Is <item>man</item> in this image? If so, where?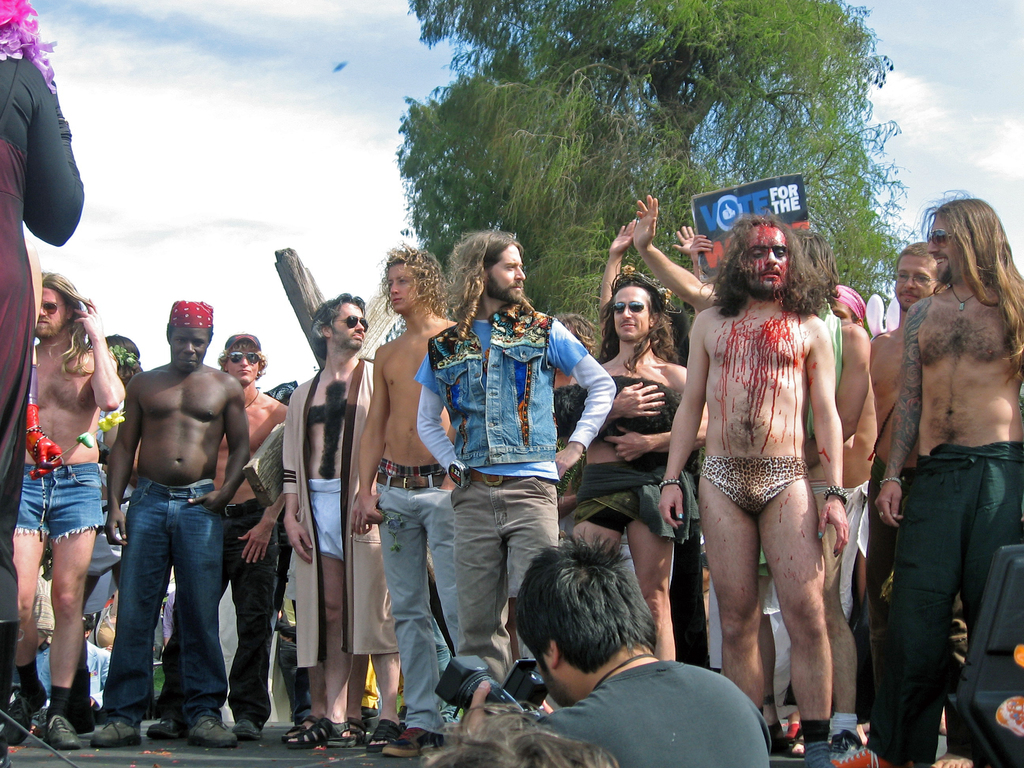
Yes, at [x1=835, y1=189, x2=1023, y2=767].
